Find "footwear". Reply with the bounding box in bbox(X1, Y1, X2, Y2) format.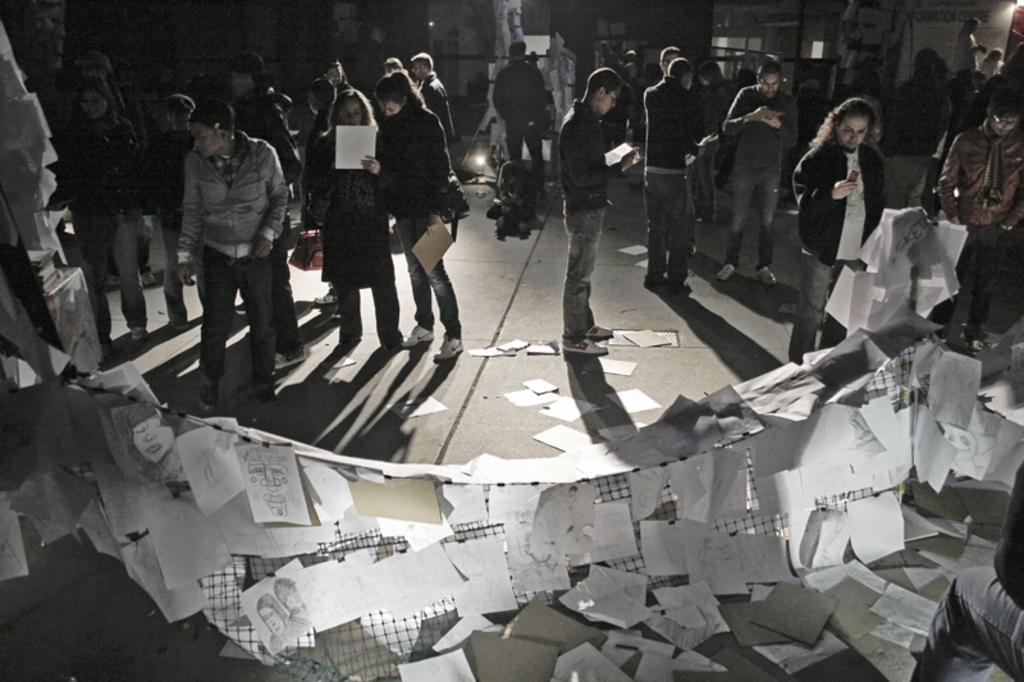
bbox(257, 377, 275, 412).
